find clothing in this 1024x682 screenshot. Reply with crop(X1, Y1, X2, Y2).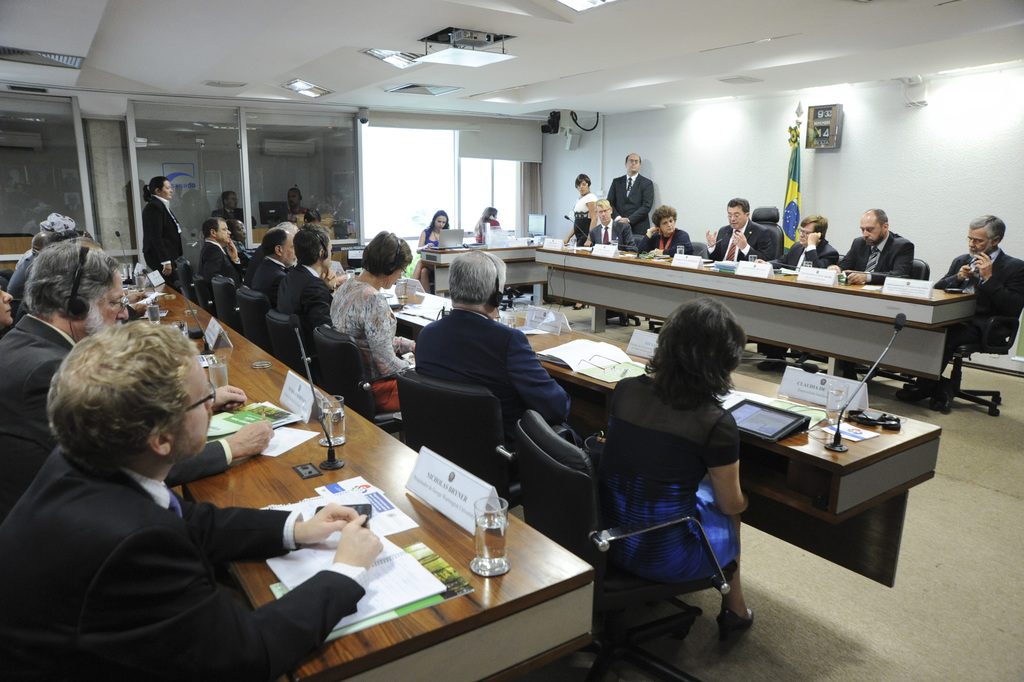
crop(639, 223, 689, 254).
